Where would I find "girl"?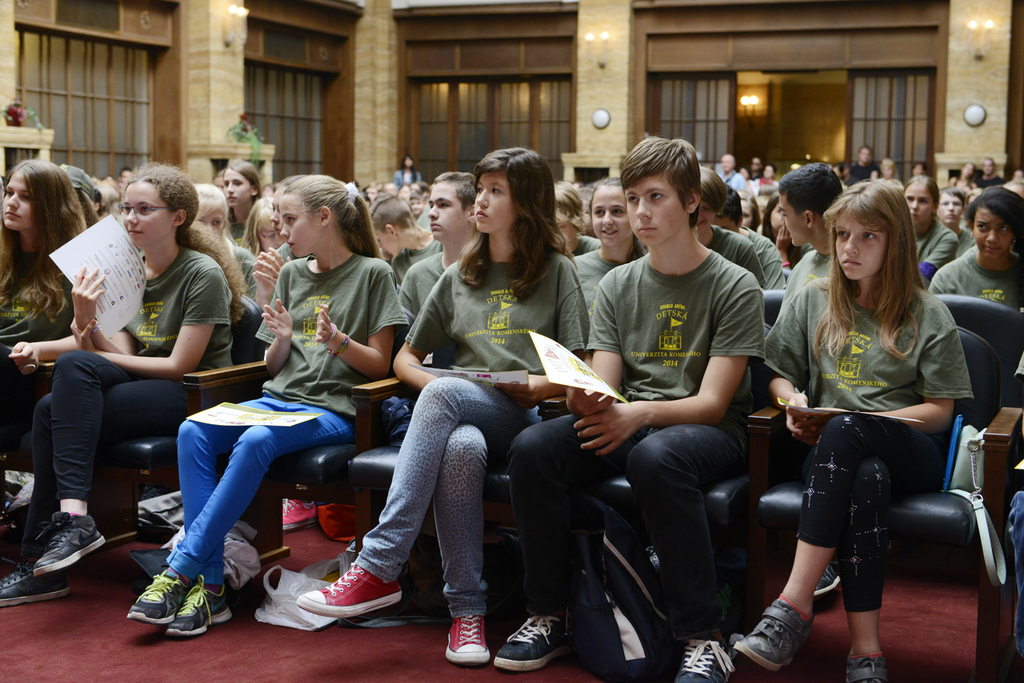
At box=[731, 173, 977, 682].
